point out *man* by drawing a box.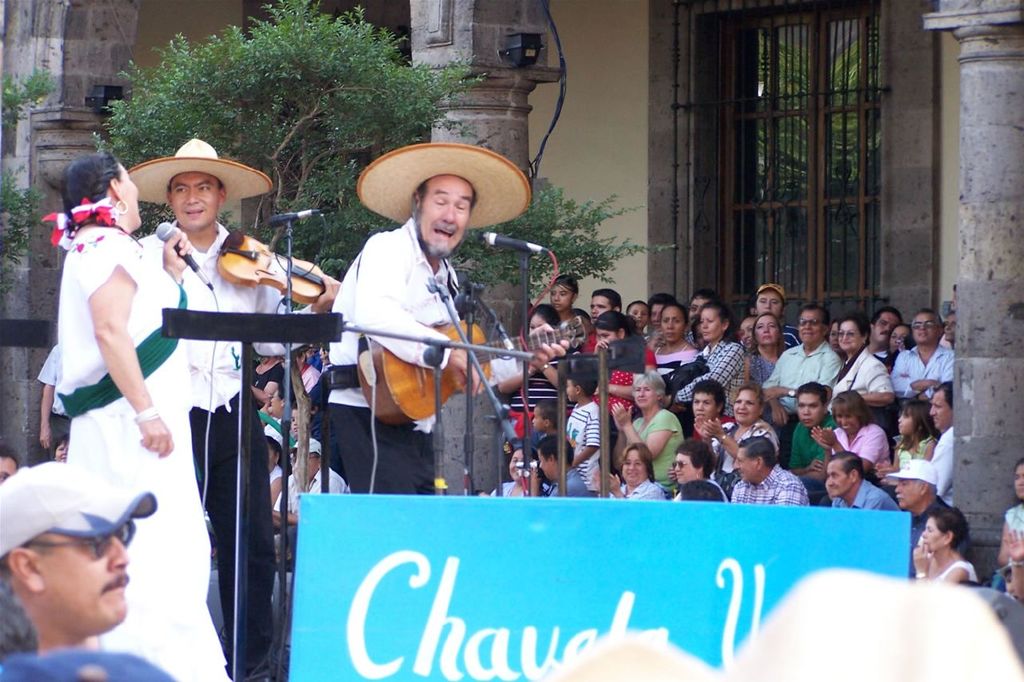
{"x1": 818, "y1": 448, "x2": 899, "y2": 512}.
